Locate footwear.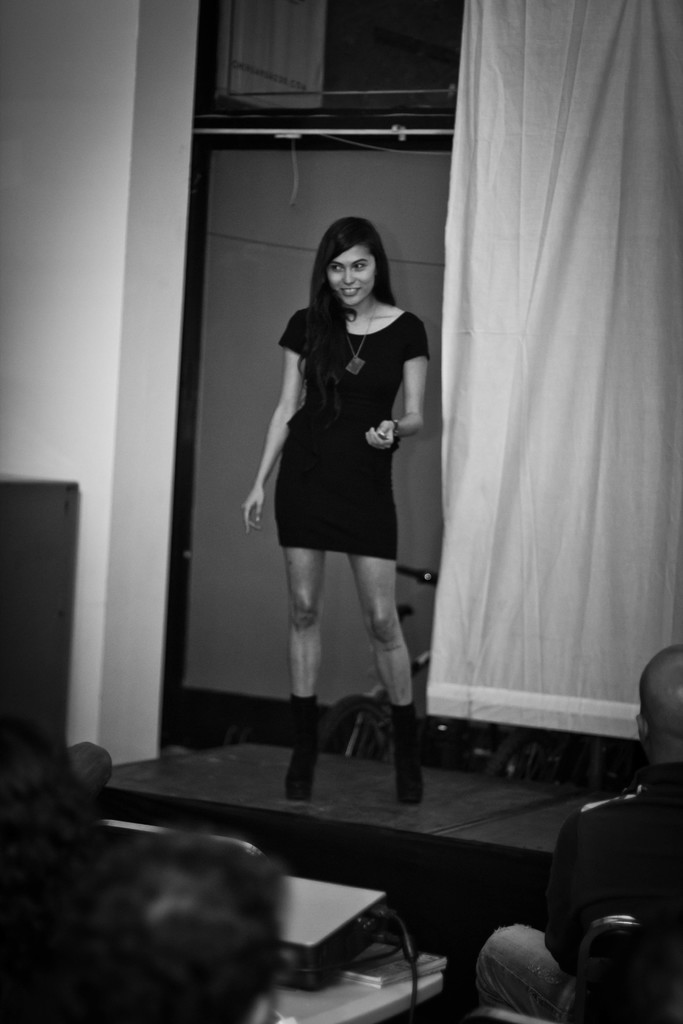
Bounding box: <bbox>286, 732, 320, 795</bbox>.
